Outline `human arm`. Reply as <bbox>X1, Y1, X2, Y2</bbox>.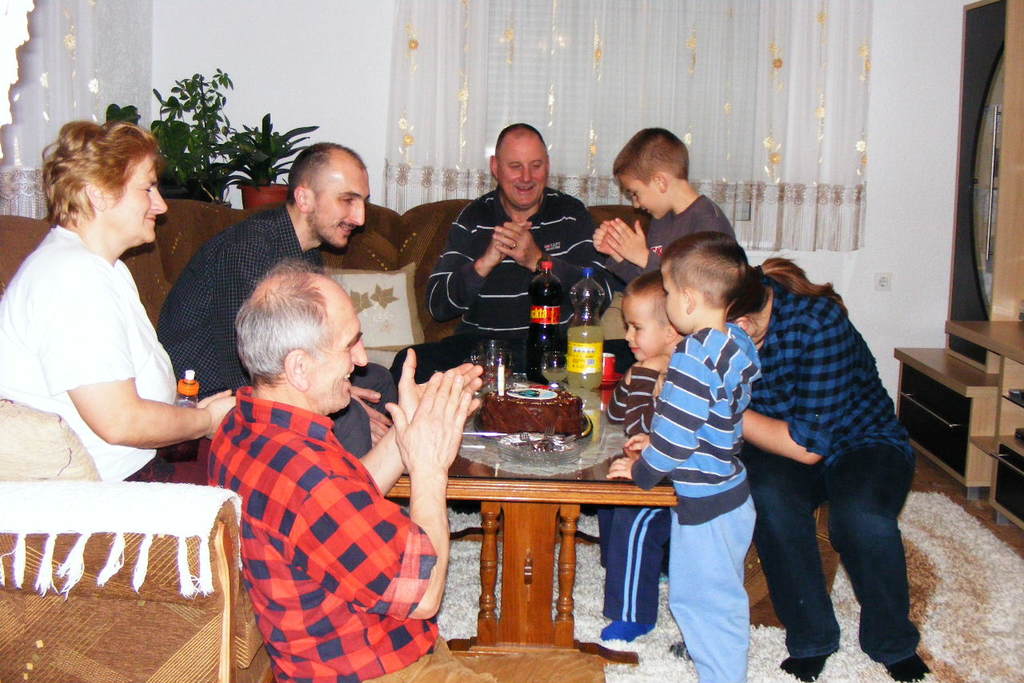
<bbox>490, 204, 624, 316</bbox>.
